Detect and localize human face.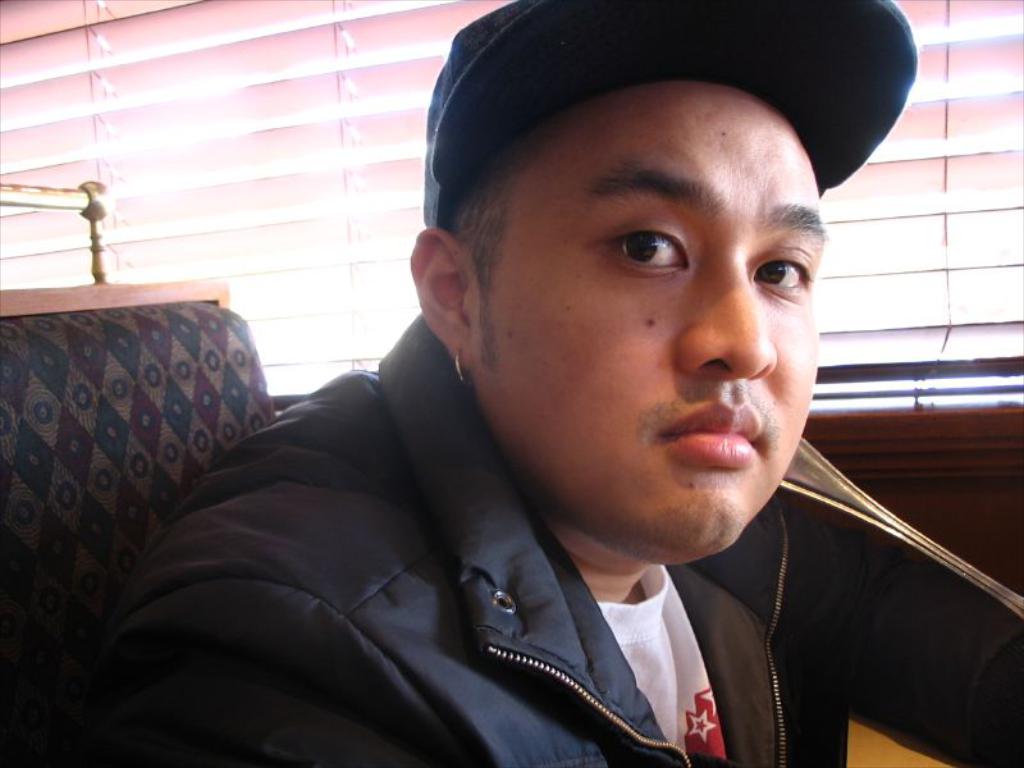
Localized at (466,69,832,559).
